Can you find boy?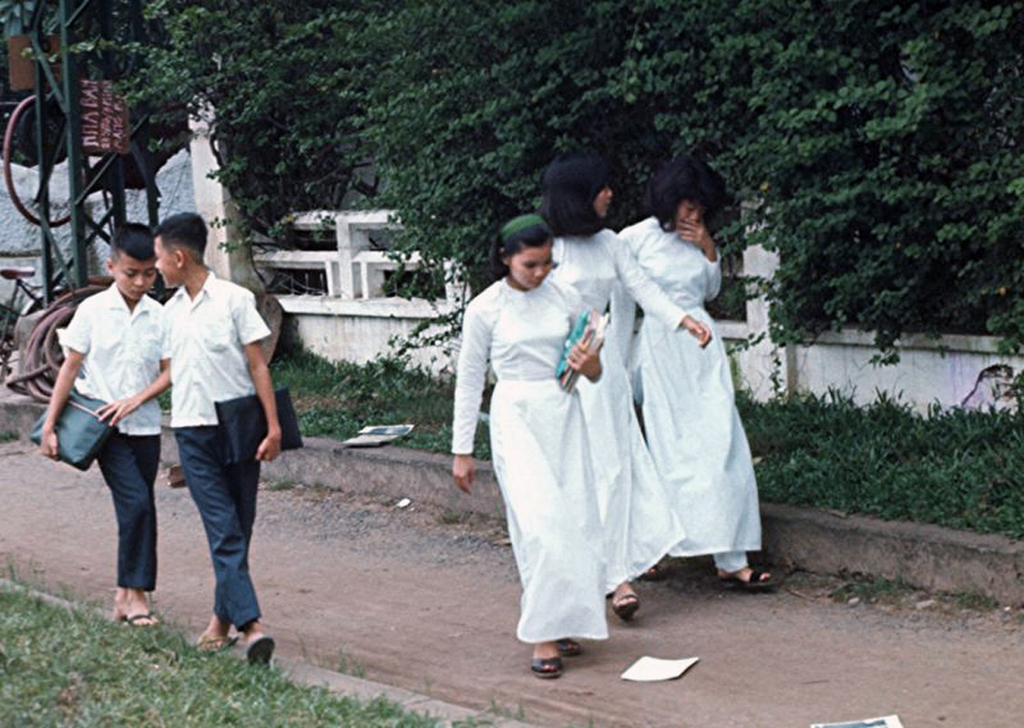
Yes, bounding box: [108, 213, 276, 647].
